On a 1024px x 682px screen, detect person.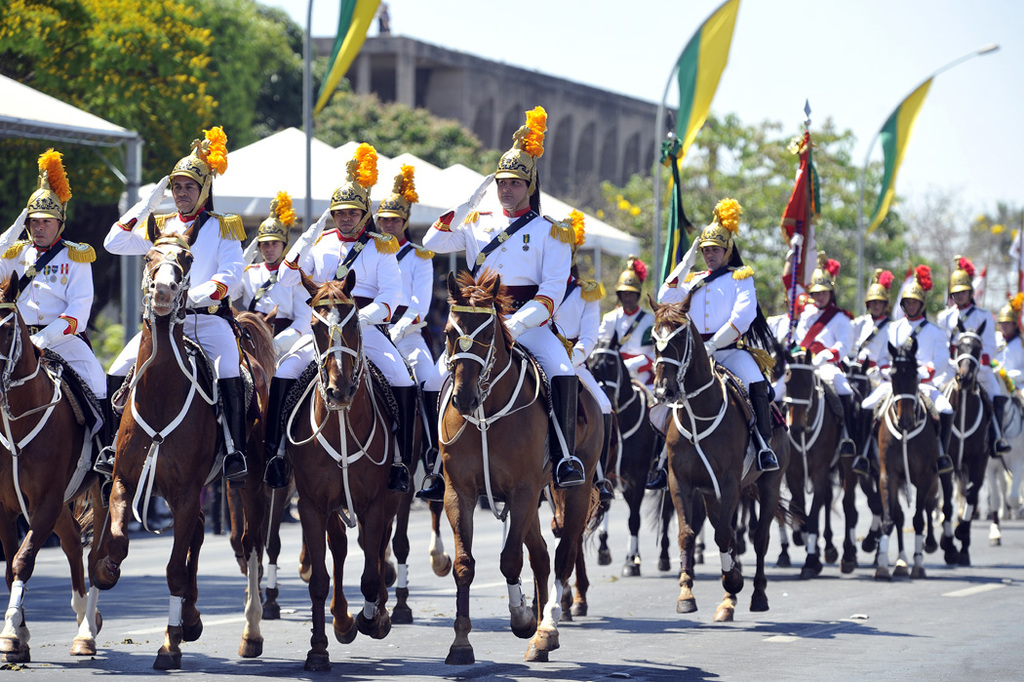
left=1010, top=210, right=1023, bottom=308.
